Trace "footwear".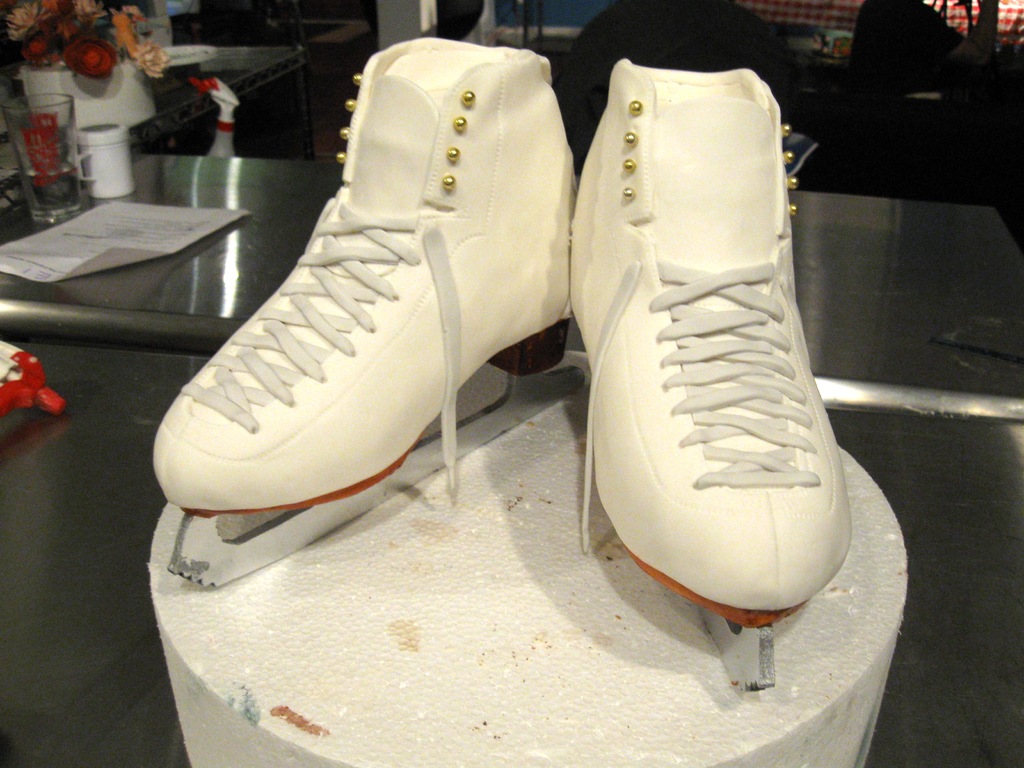
Traced to rect(580, 69, 843, 627).
